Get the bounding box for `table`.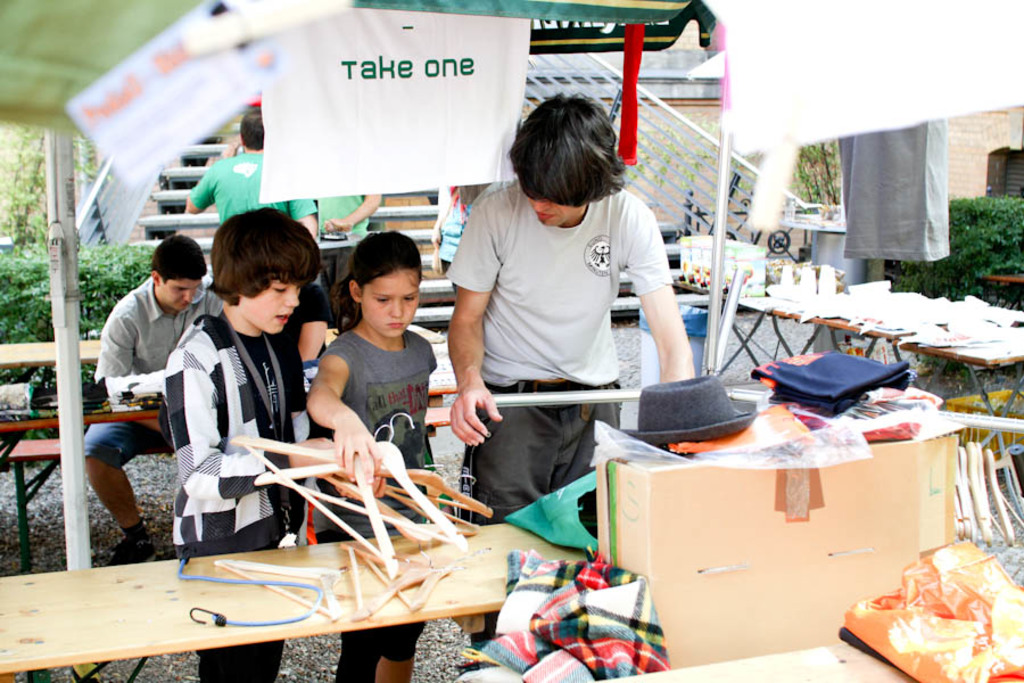
x1=0, y1=524, x2=597, y2=678.
